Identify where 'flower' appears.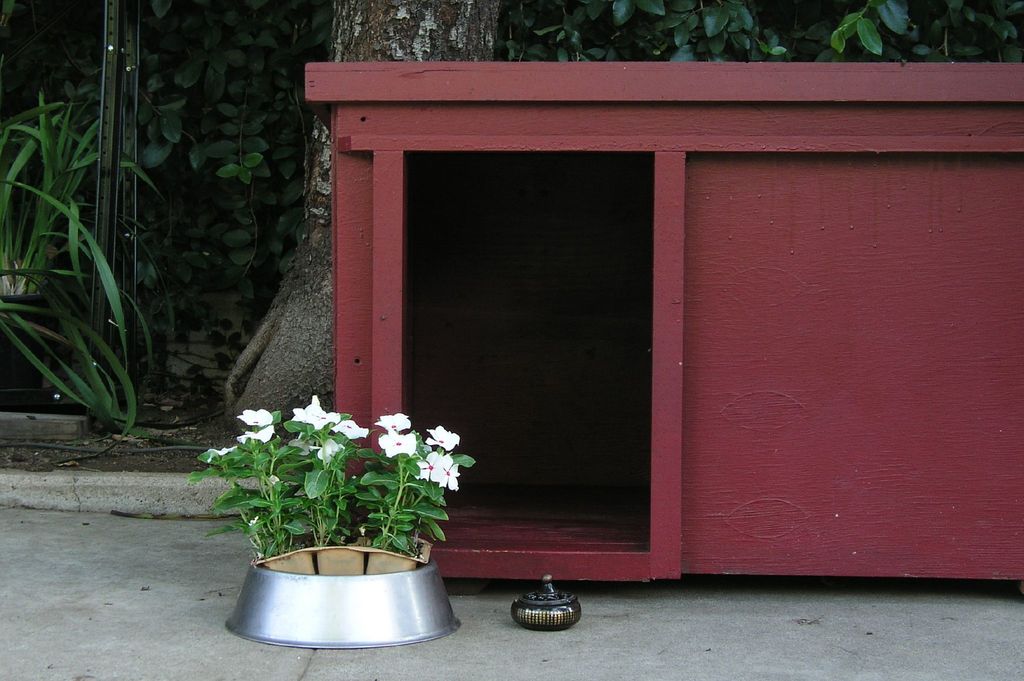
Appears at {"x1": 291, "y1": 434, "x2": 317, "y2": 455}.
